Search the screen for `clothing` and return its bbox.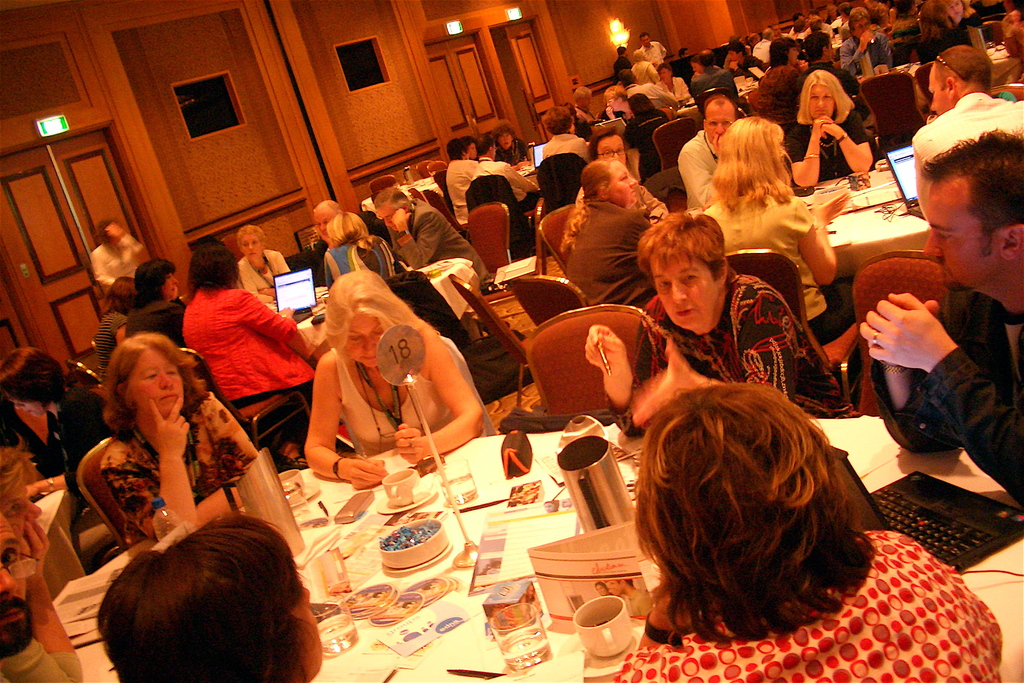
Found: locate(873, 285, 1023, 508).
